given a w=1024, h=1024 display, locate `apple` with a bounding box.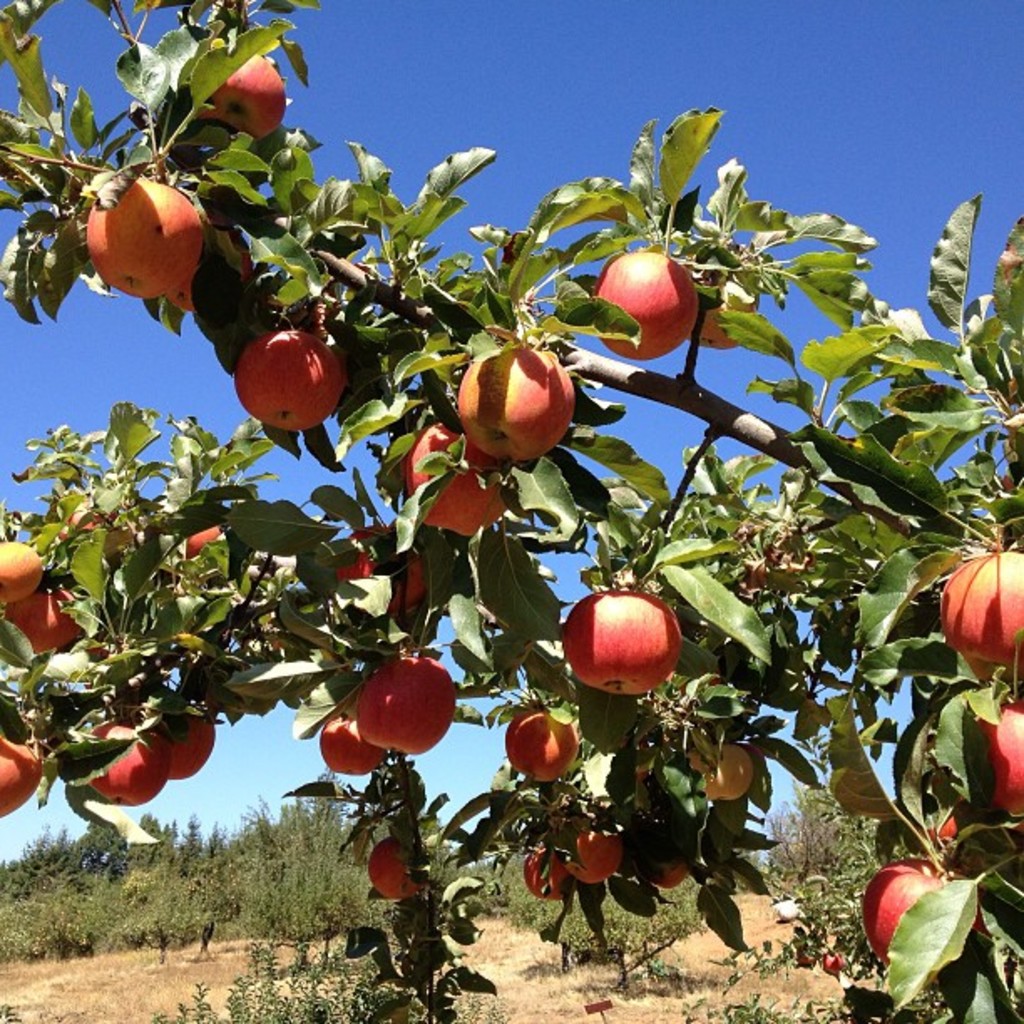
Located: (825,950,842,974).
